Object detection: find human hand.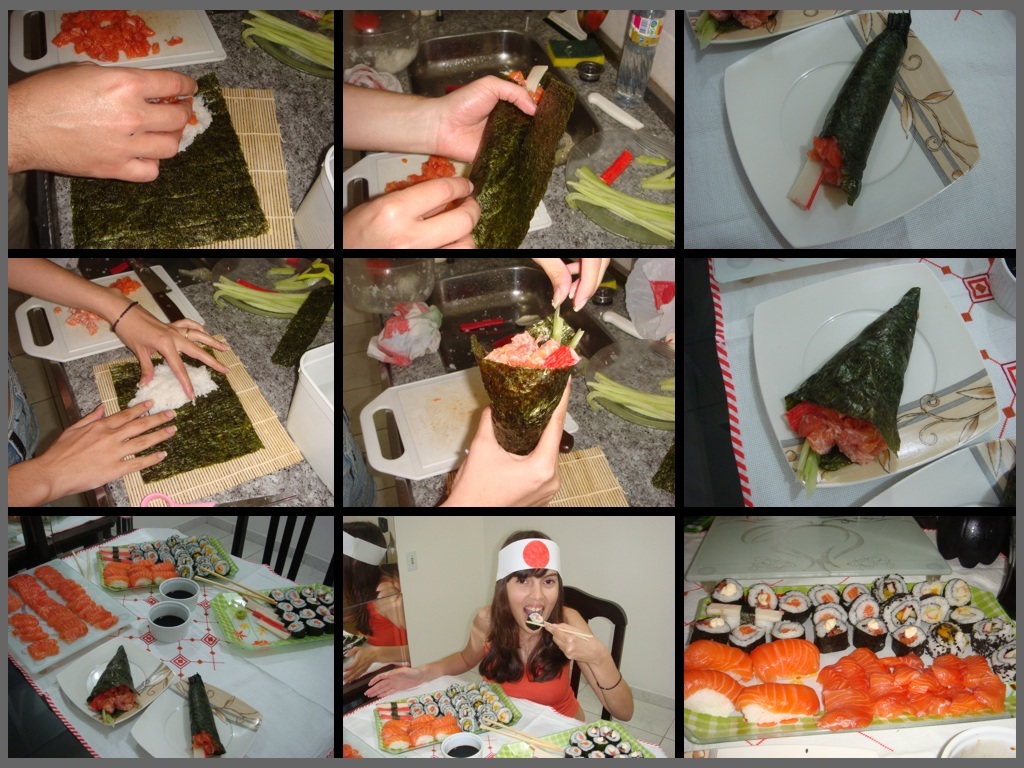
bbox=(531, 255, 612, 314).
